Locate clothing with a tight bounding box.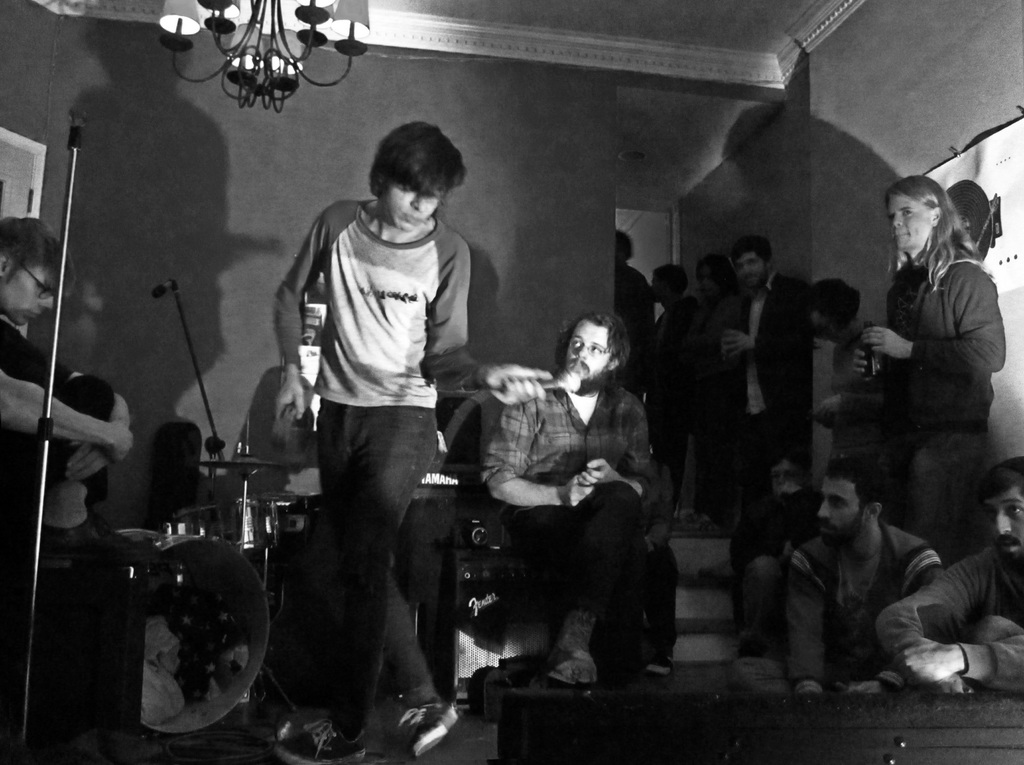
bbox=(881, 255, 1004, 526).
